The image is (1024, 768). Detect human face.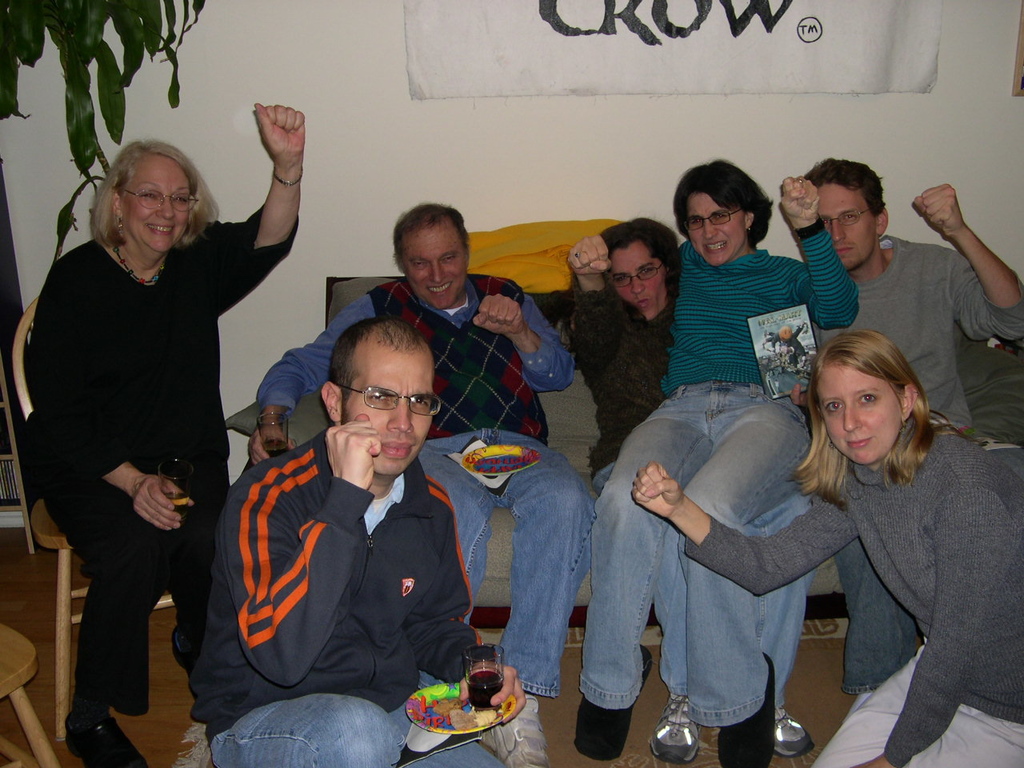
Detection: [x1=688, y1=191, x2=746, y2=269].
